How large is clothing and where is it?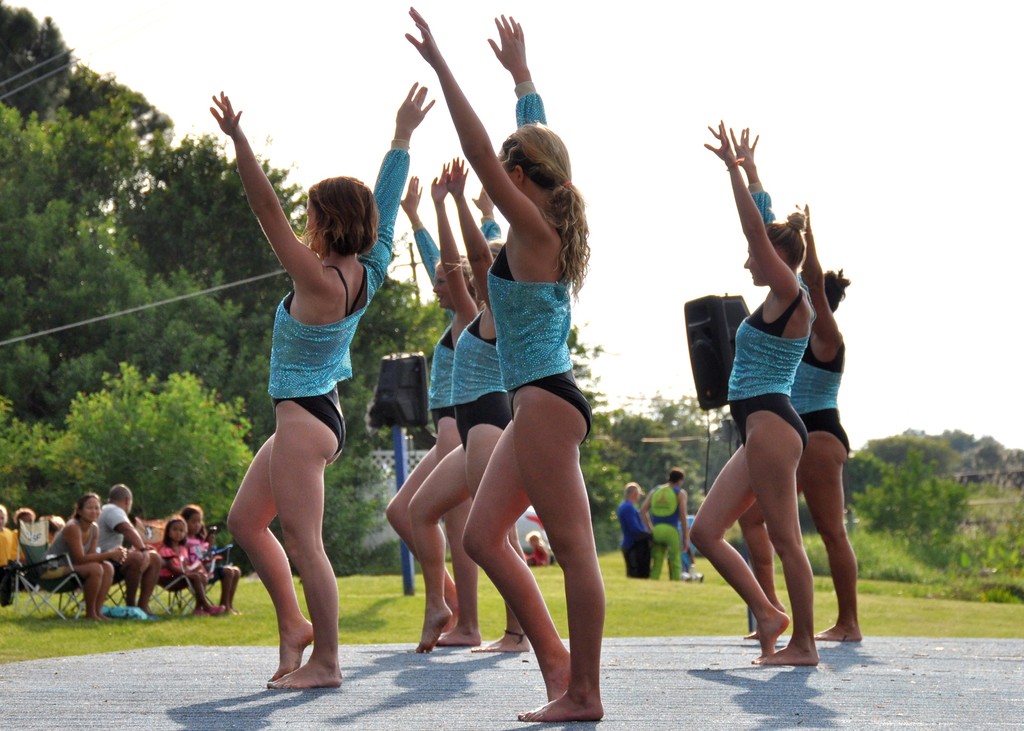
Bounding box: (616,497,652,582).
